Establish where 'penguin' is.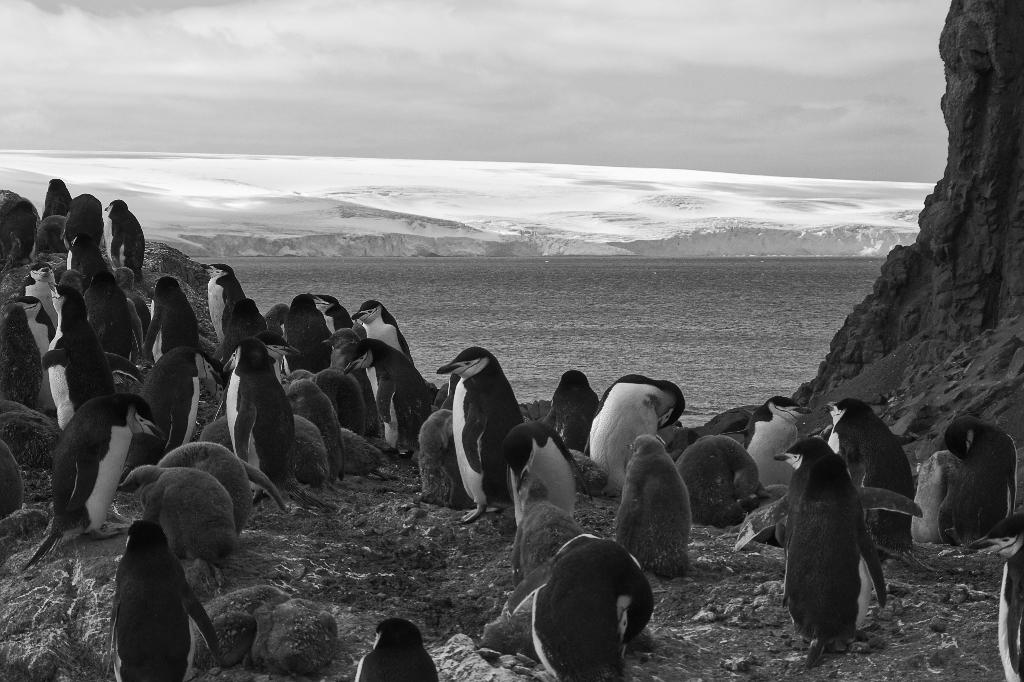
Established at bbox=(121, 456, 244, 562).
